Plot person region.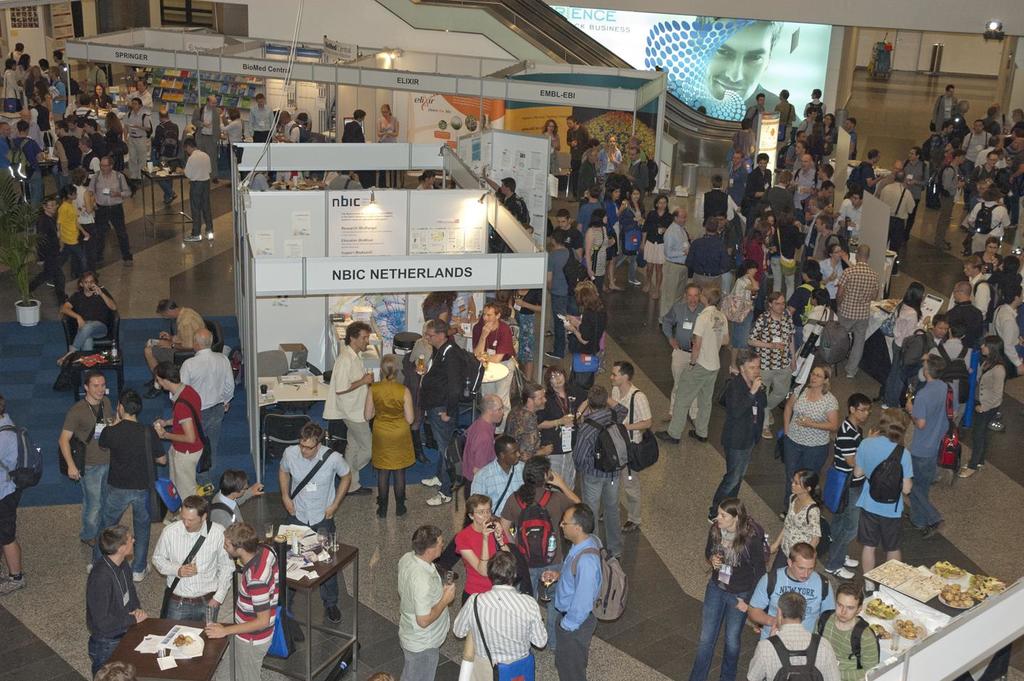
Plotted at Rect(722, 259, 759, 373).
